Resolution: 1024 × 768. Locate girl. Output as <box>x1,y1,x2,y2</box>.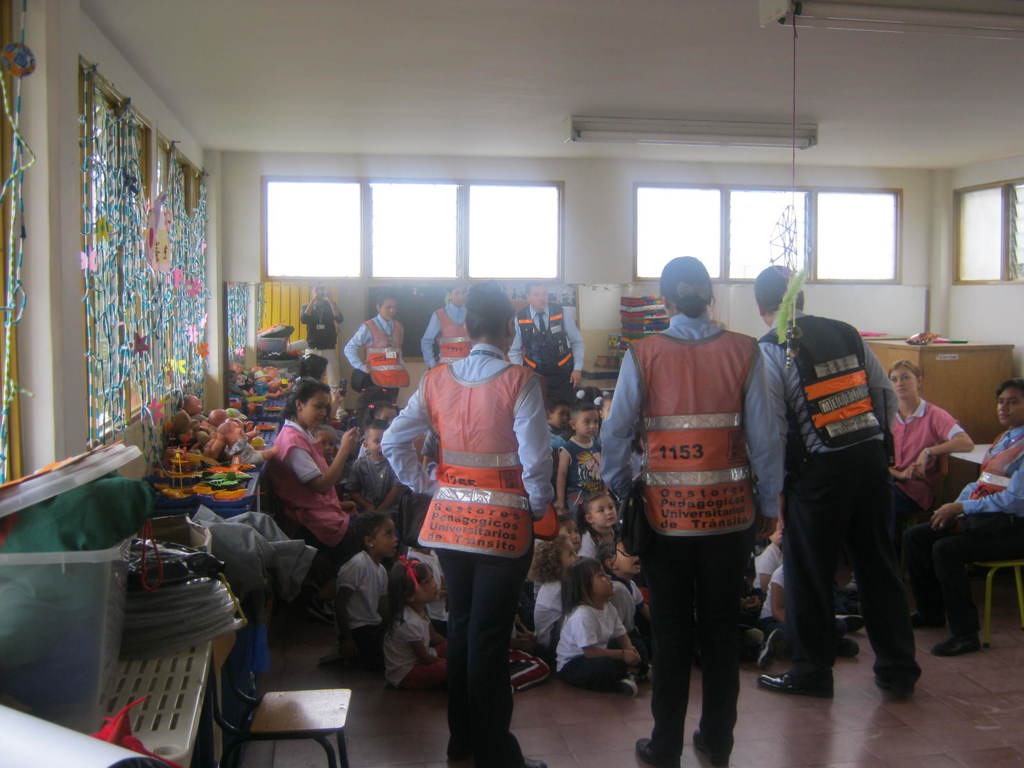
<box>312,423,335,466</box>.
